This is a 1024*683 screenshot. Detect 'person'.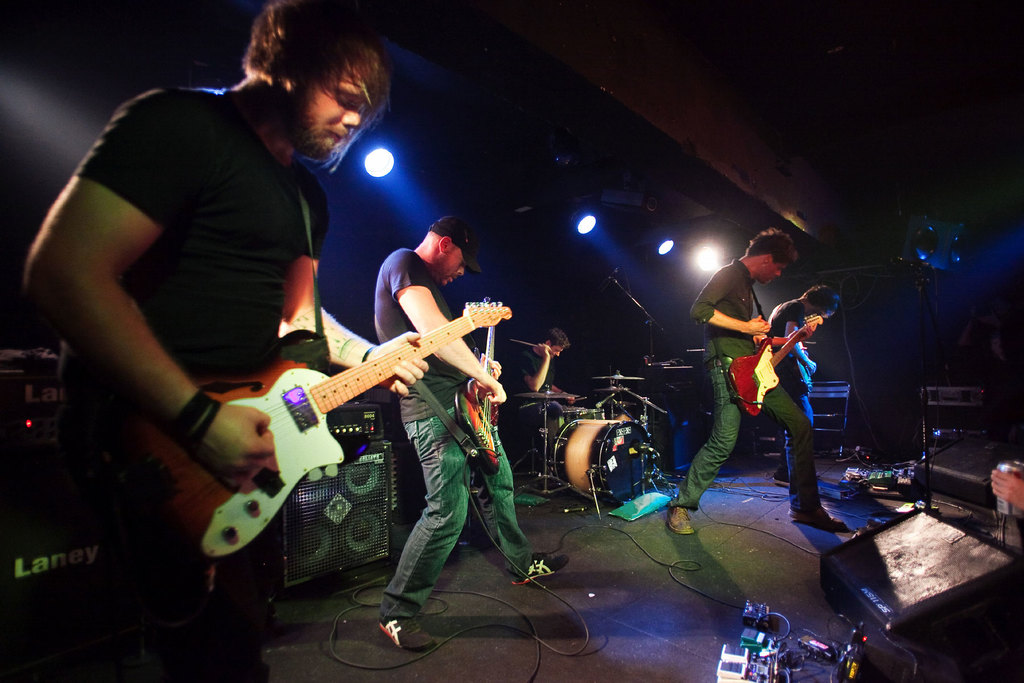
509, 324, 577, 432.
